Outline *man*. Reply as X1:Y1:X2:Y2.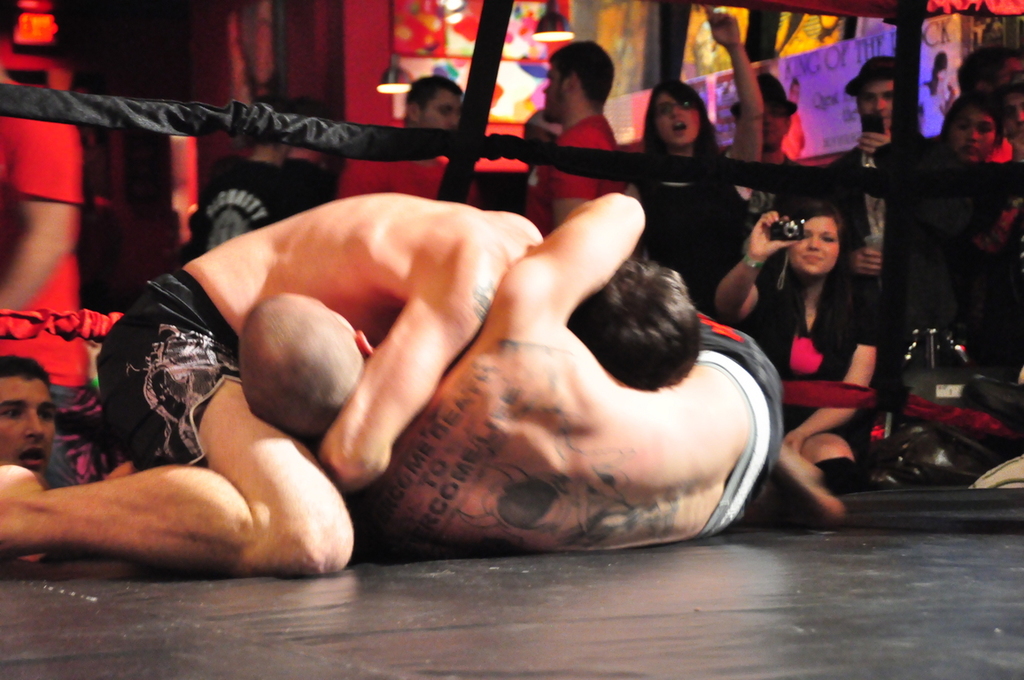
329:72:483:210.
